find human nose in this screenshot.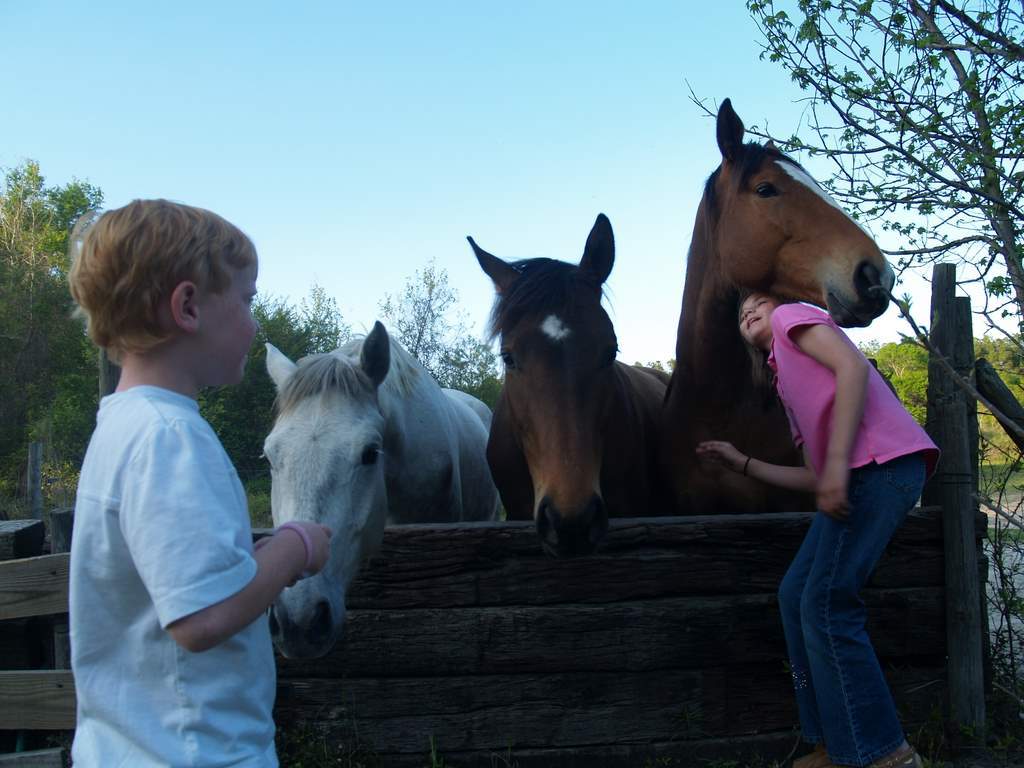
The bounding box for human nose is box=[741, 304, 755, 316].
